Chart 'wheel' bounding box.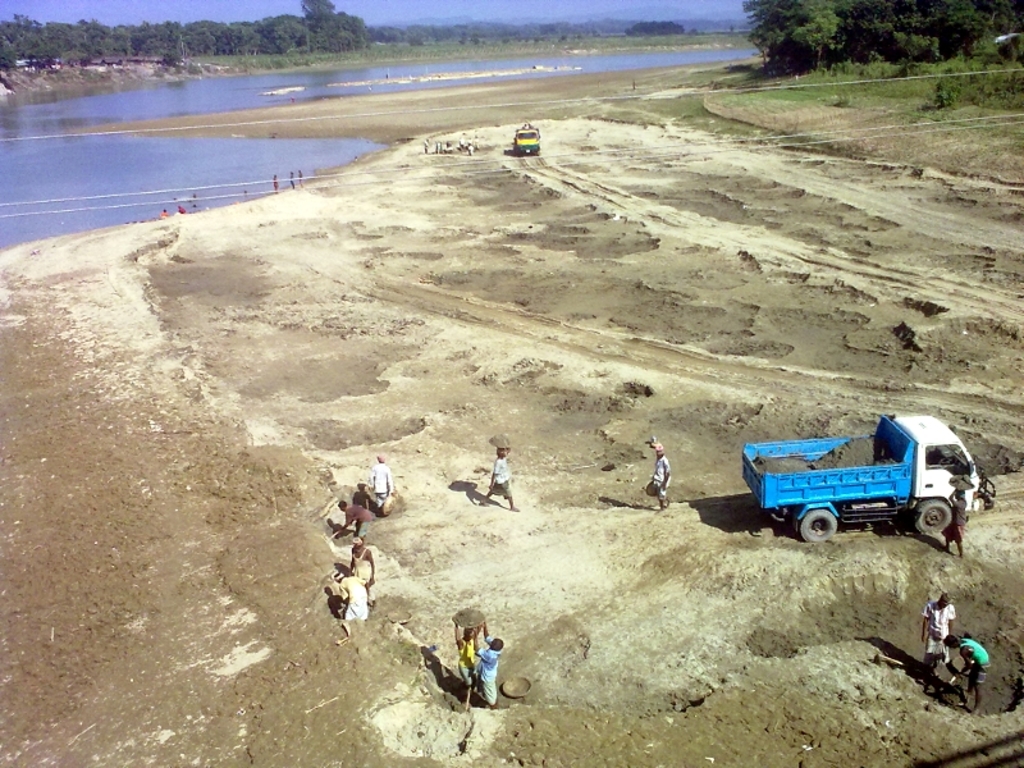
Charted: locate(792, 508, 842, 541).
